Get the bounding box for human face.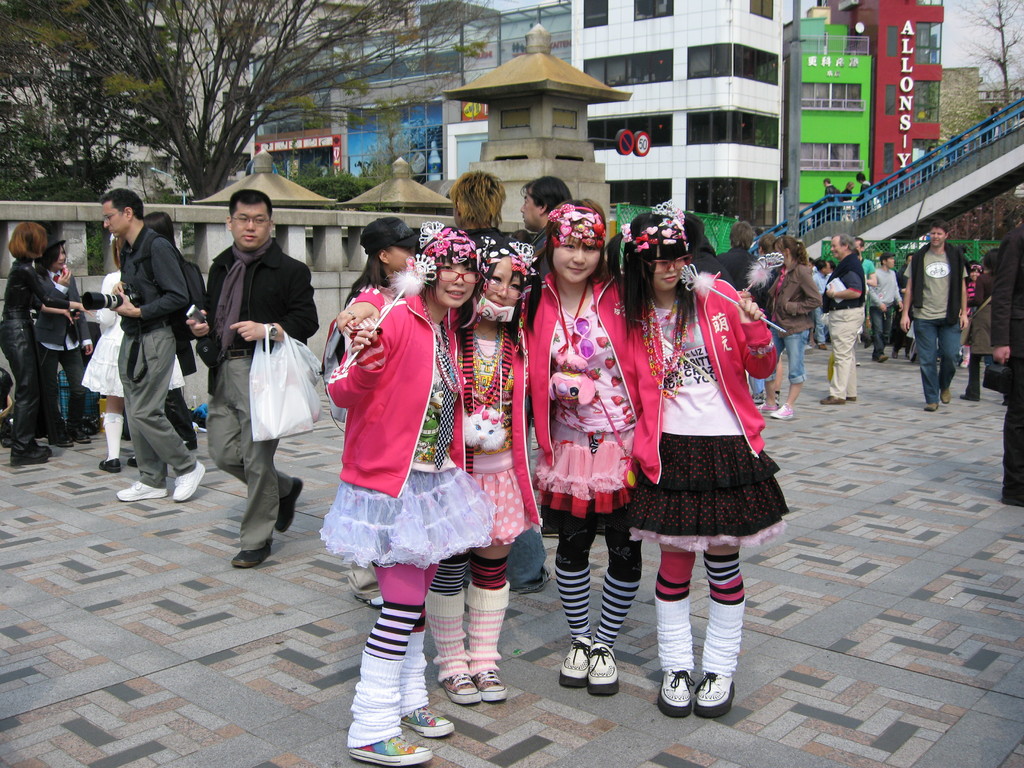
BBox(435, 266, 474, 312).
